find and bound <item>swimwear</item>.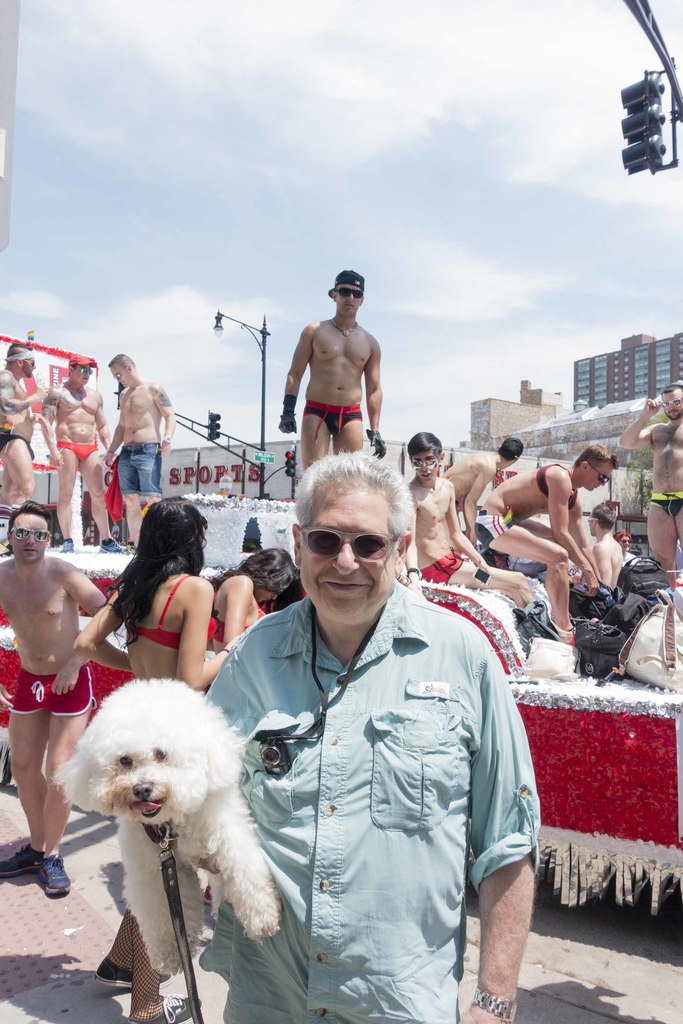
Bound: [left=0, top=435, right=38, bottom=459].
